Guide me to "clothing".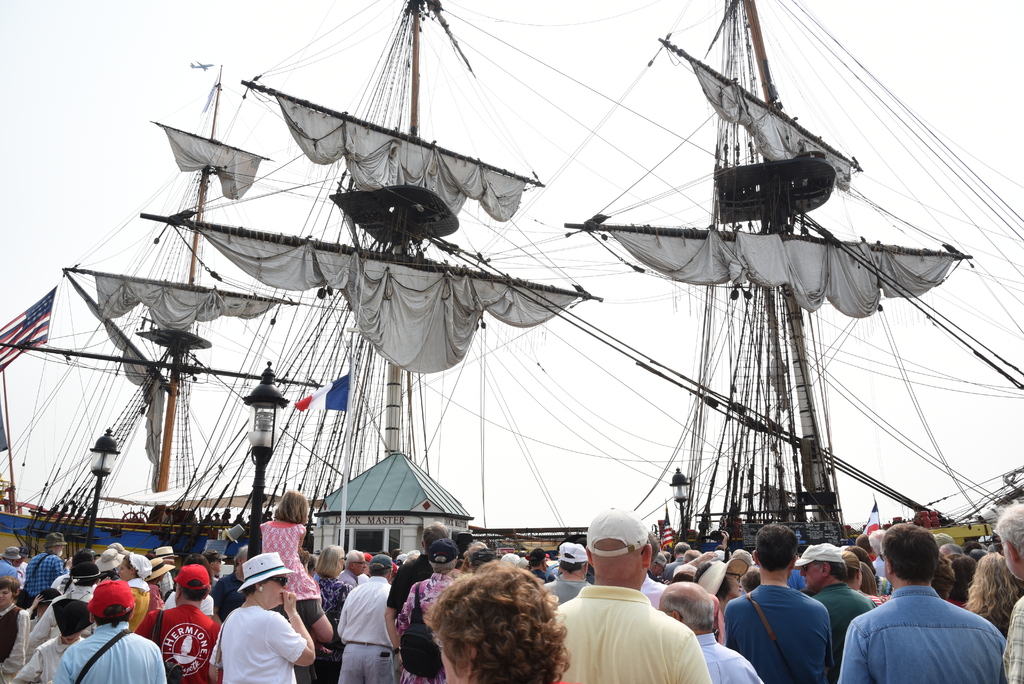
Guidance: 843 572 1009 683.
